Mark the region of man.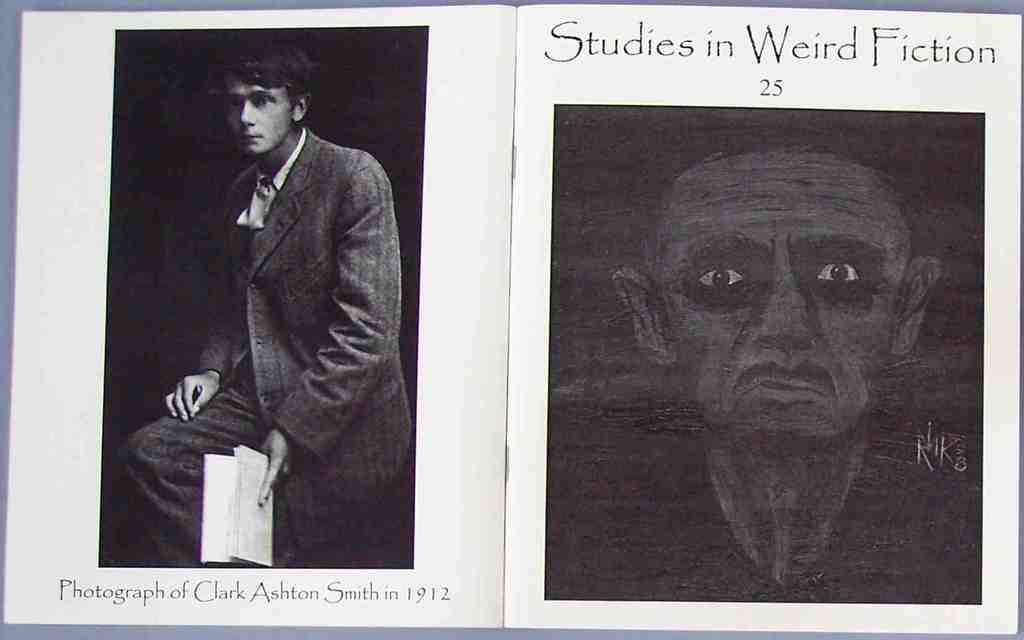
Region: l=178, t=23, r=408, b=577.
